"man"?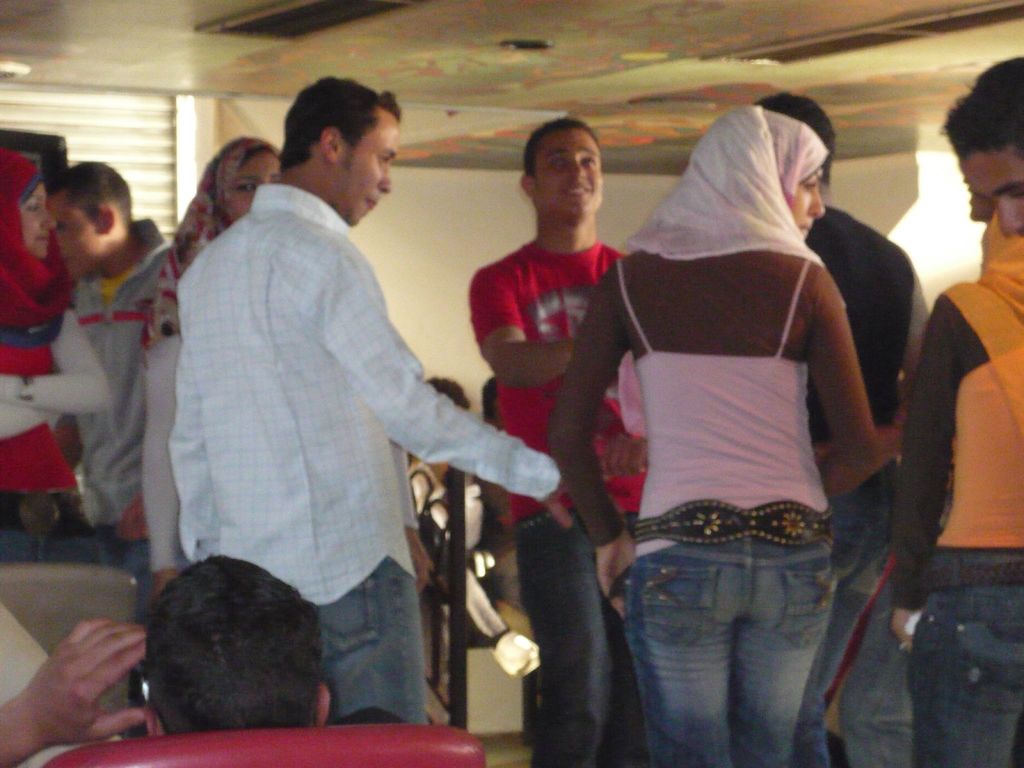
x1=0 y1=548 x2=337 y2=767
